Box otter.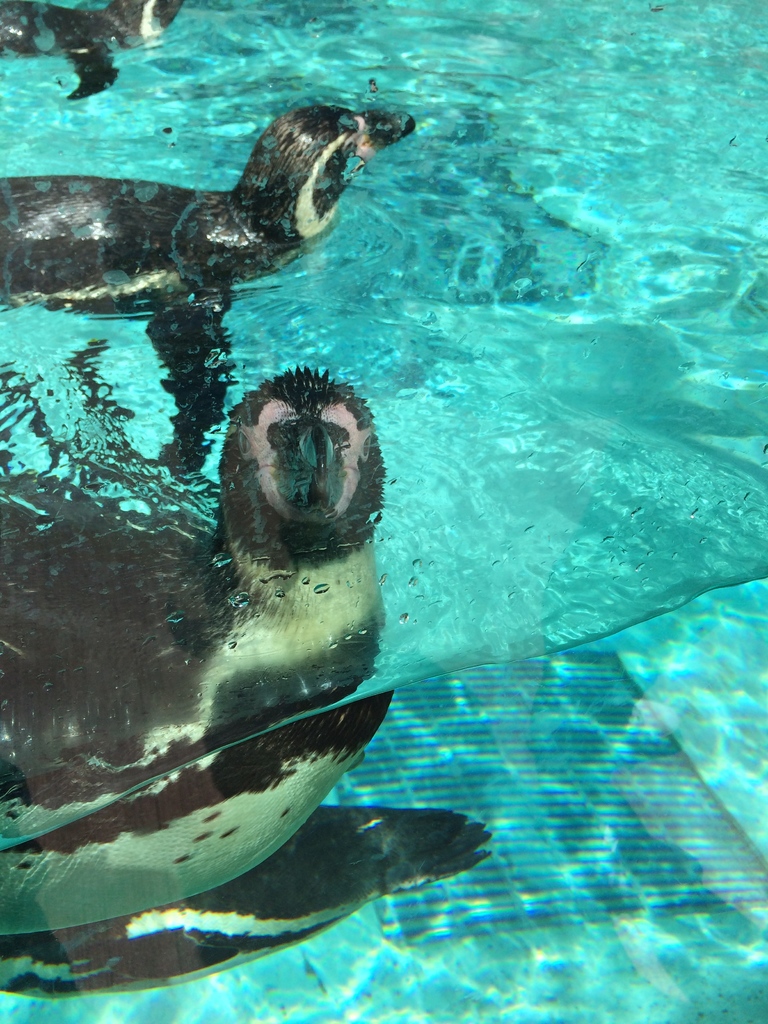
[10, 77, 410, 317].
